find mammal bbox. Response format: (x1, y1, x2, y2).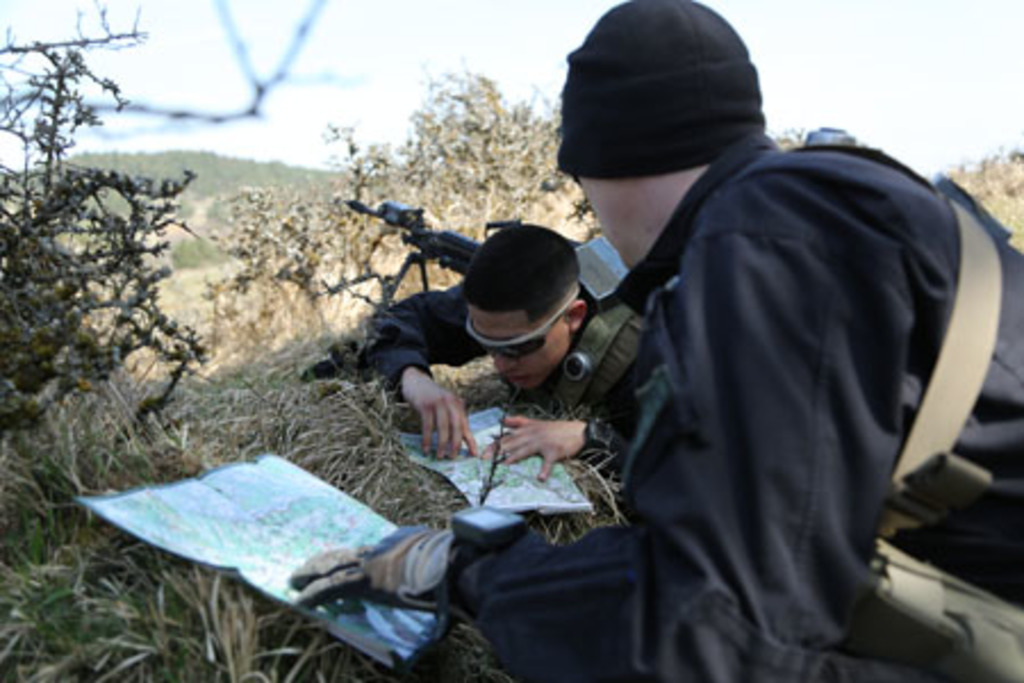
(355, 194, 639, 510).
